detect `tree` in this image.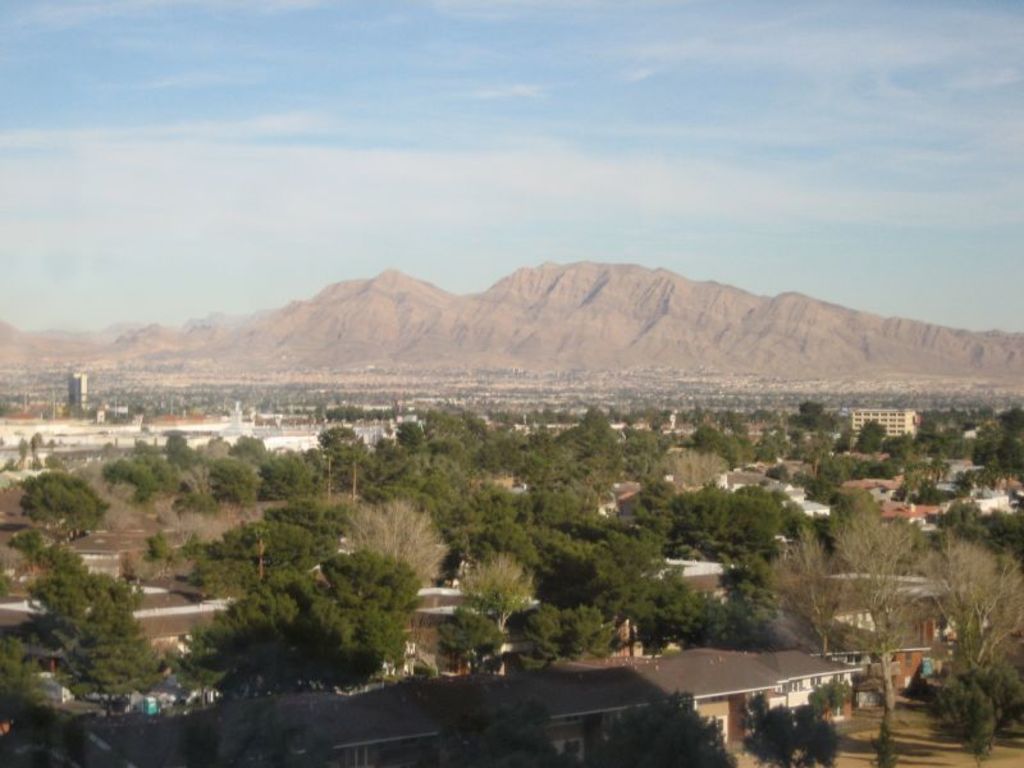
Detection: x1=261, y1=447, x2=326, y2=493.
